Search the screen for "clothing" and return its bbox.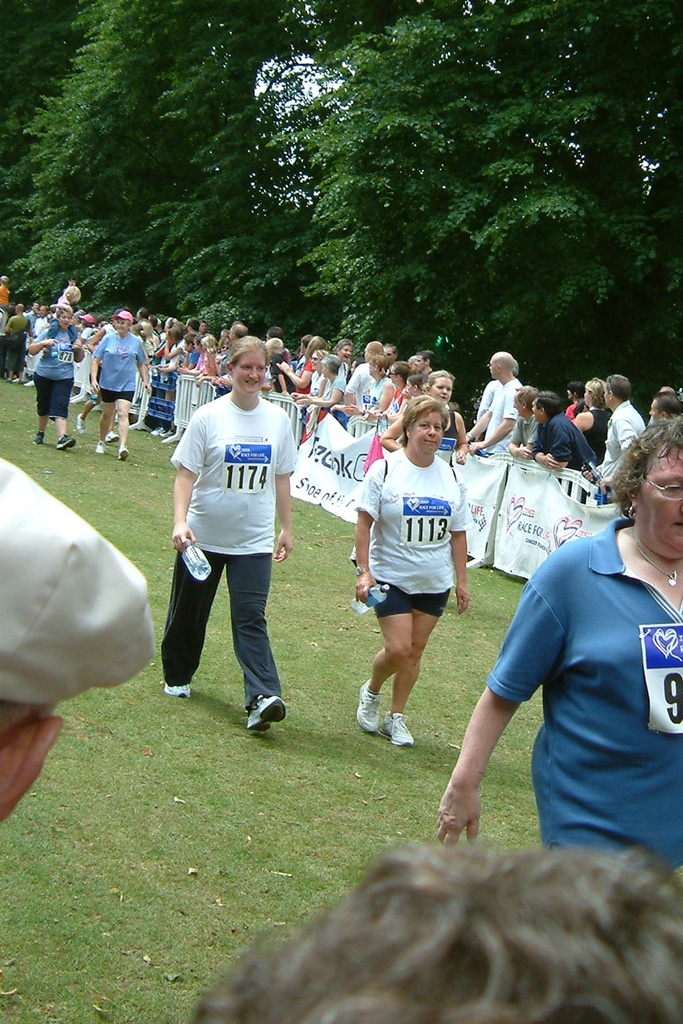
Found: <box>37,378,72,421</box>.
